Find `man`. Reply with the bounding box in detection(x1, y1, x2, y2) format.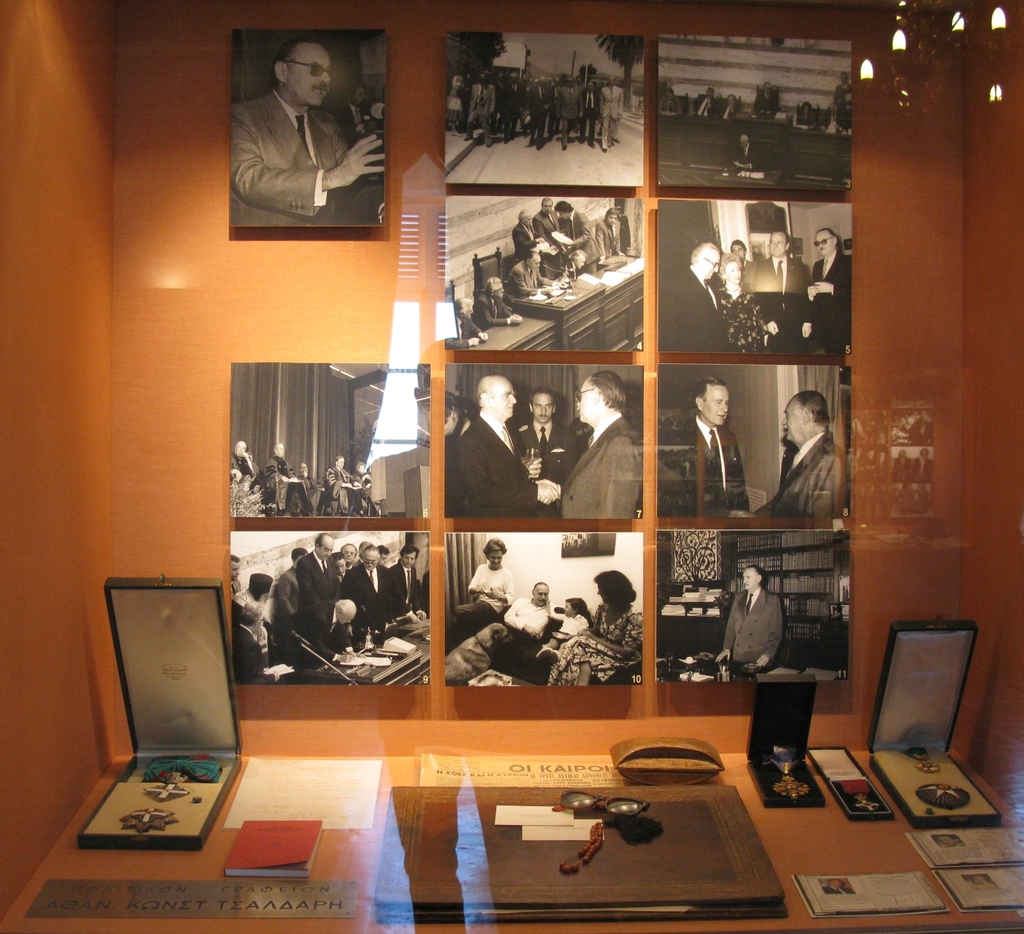
detection(690, 88, 723, 122).
